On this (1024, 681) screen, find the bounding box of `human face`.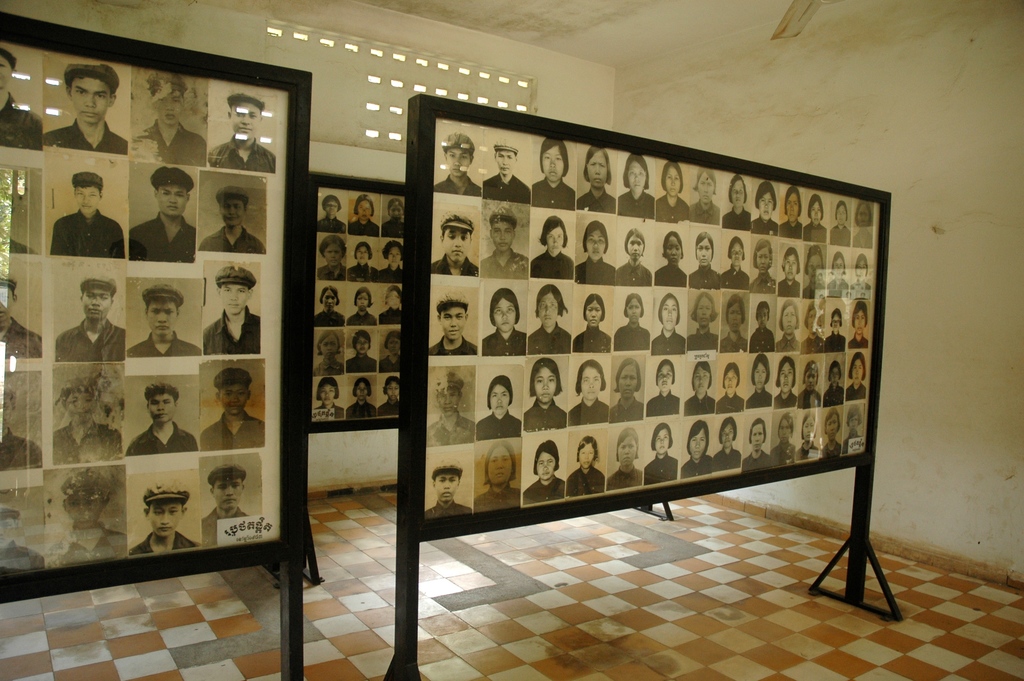
Bounding box: l=855, t=259, r=866, b=278.
